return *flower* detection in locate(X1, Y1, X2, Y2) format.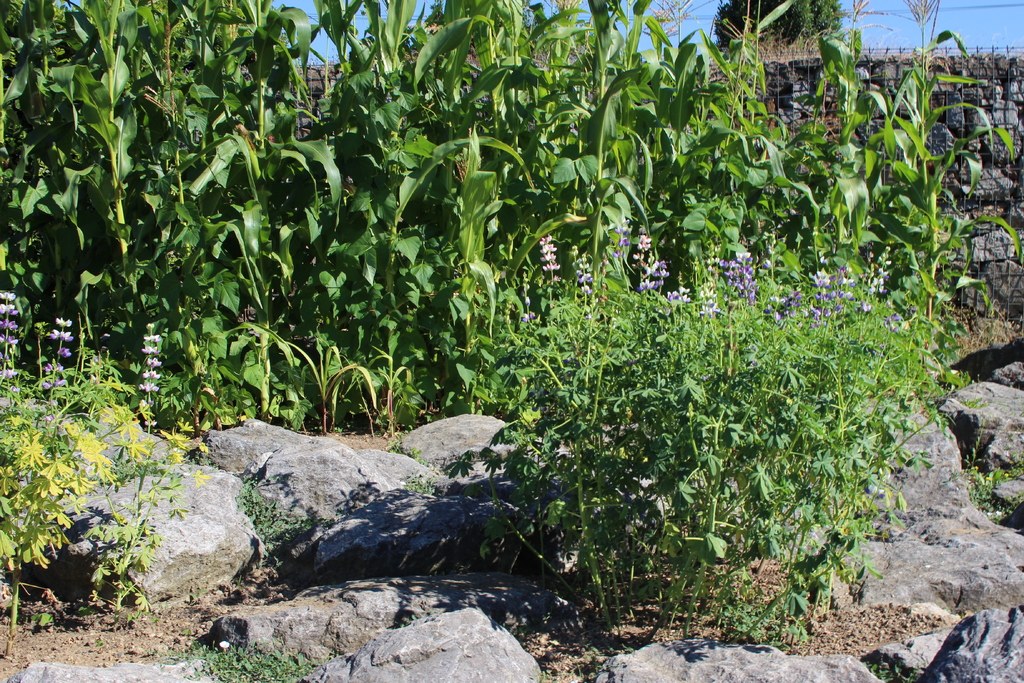
locate(812, 269, 856, 332).
